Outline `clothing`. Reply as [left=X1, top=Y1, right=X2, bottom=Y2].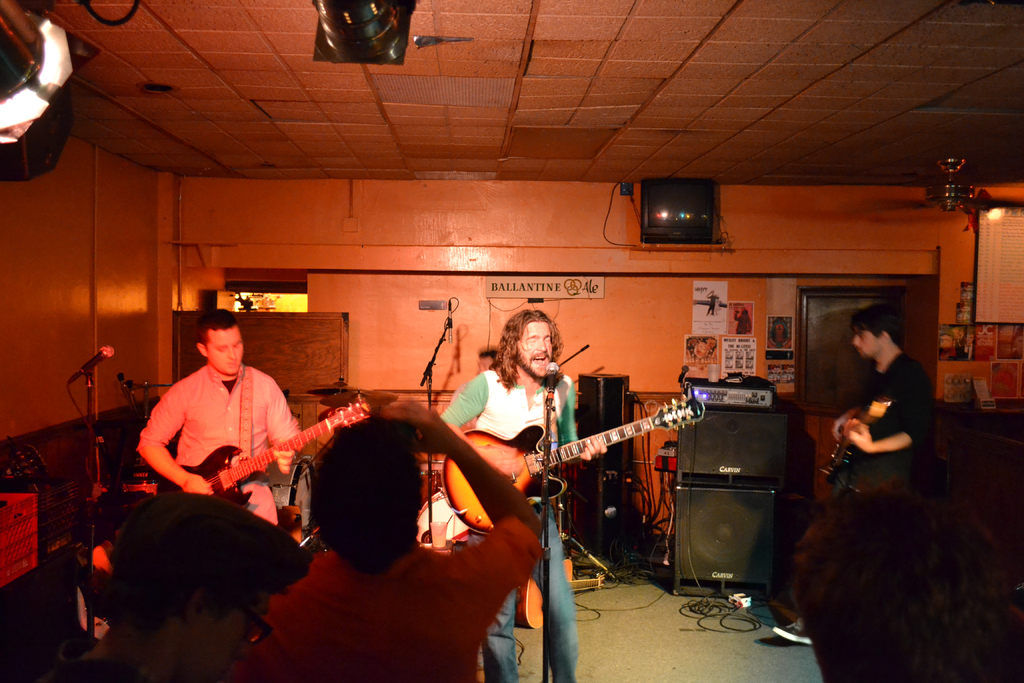
[left=778, top=347, right=924, bottom=619].
